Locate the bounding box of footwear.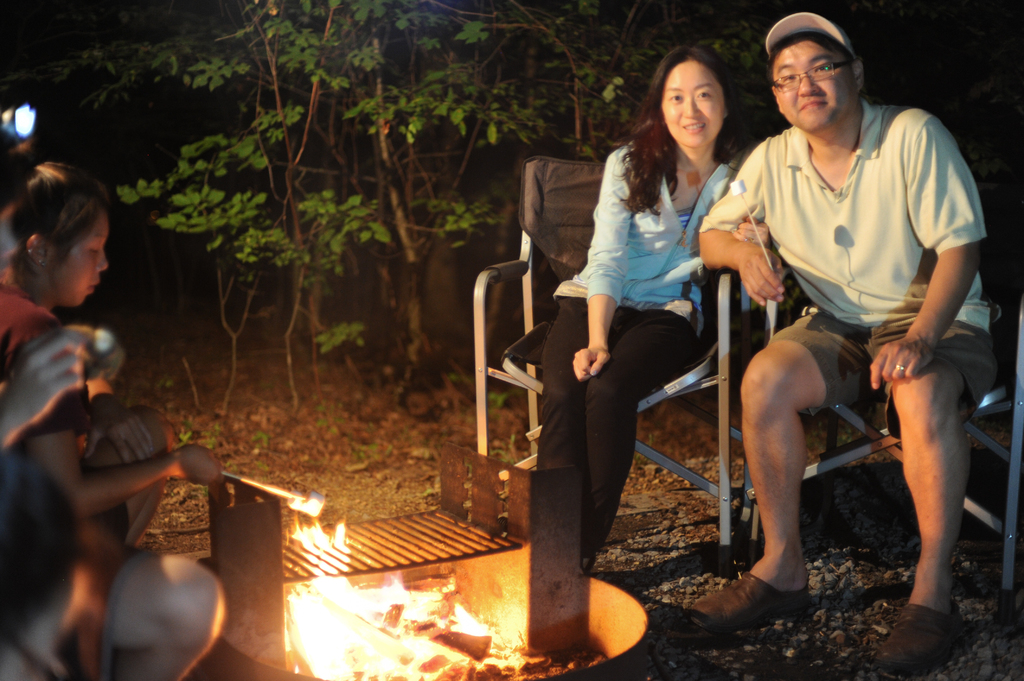
Bounding box: {"left": 682, "top": 562, "right": 819, "bottom": 646}.
